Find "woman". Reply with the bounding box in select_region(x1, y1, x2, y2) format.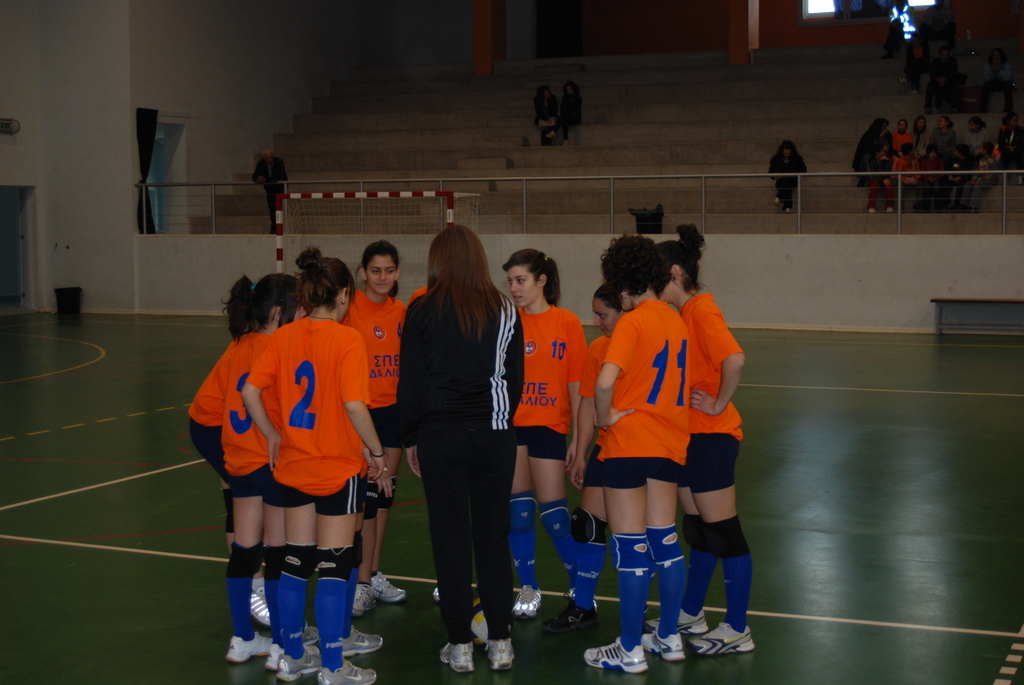
select_region(339, 244, 406, 613).
